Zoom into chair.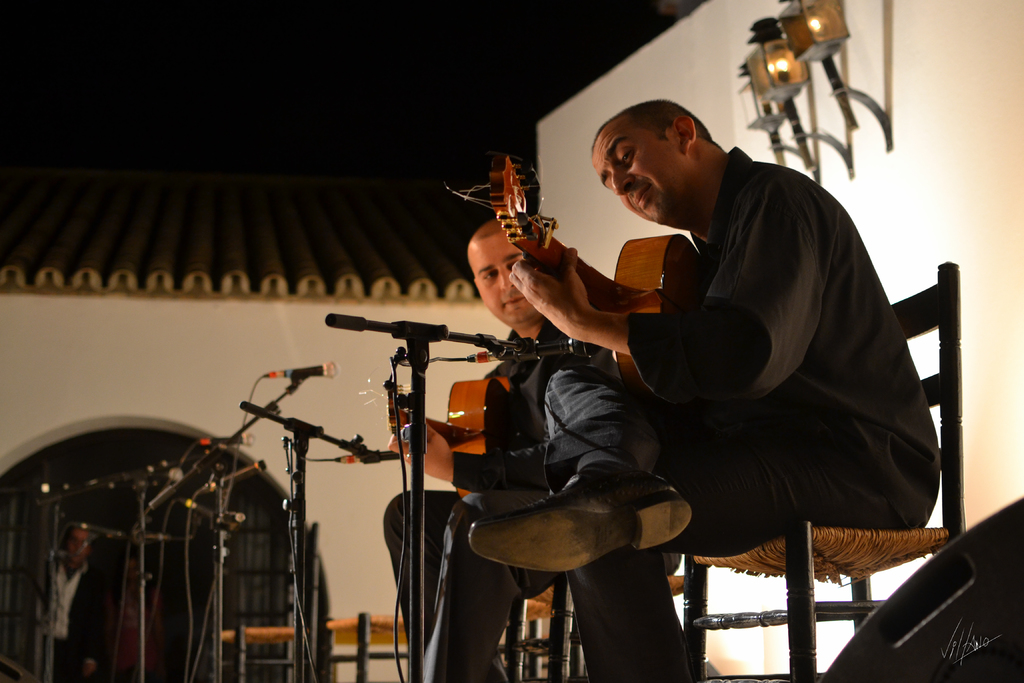
Zoom target: {"left": 480, "top": 568, "right": 707, "bottom": 682}.
